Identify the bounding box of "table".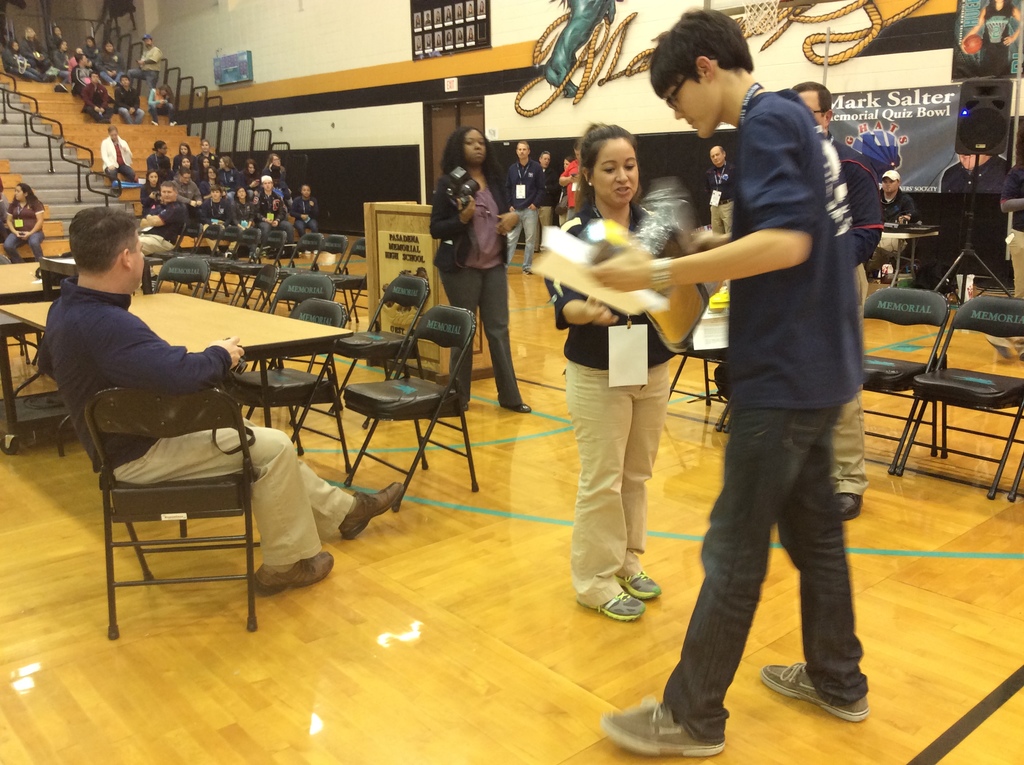
detection(876, 226, 936, 288).
